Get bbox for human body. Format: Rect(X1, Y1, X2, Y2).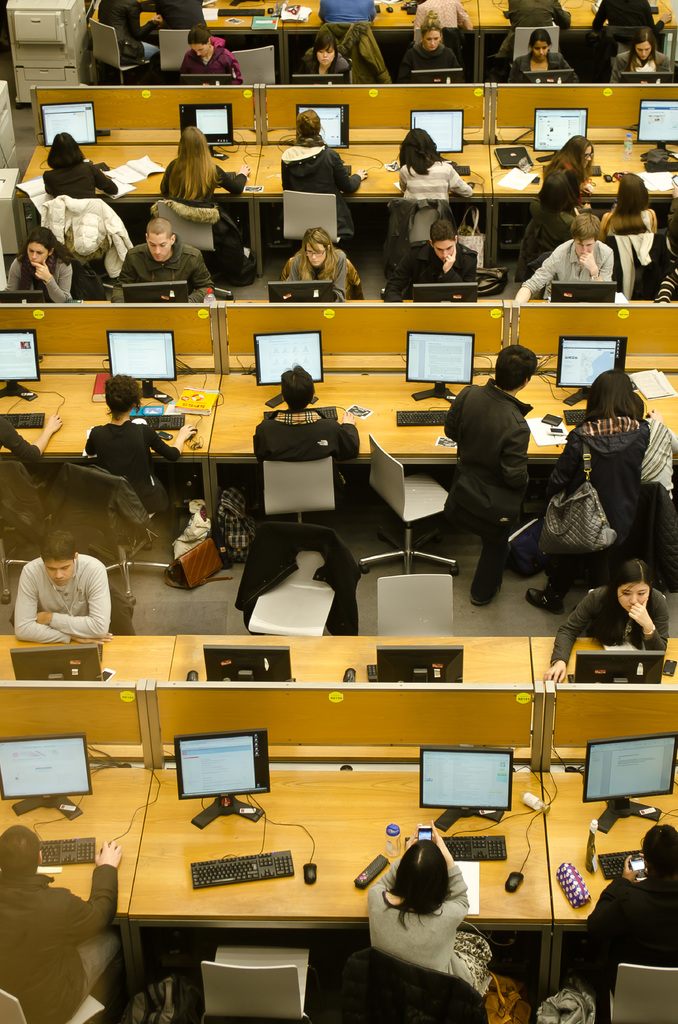
Rect(111, 221, 213, 303).
